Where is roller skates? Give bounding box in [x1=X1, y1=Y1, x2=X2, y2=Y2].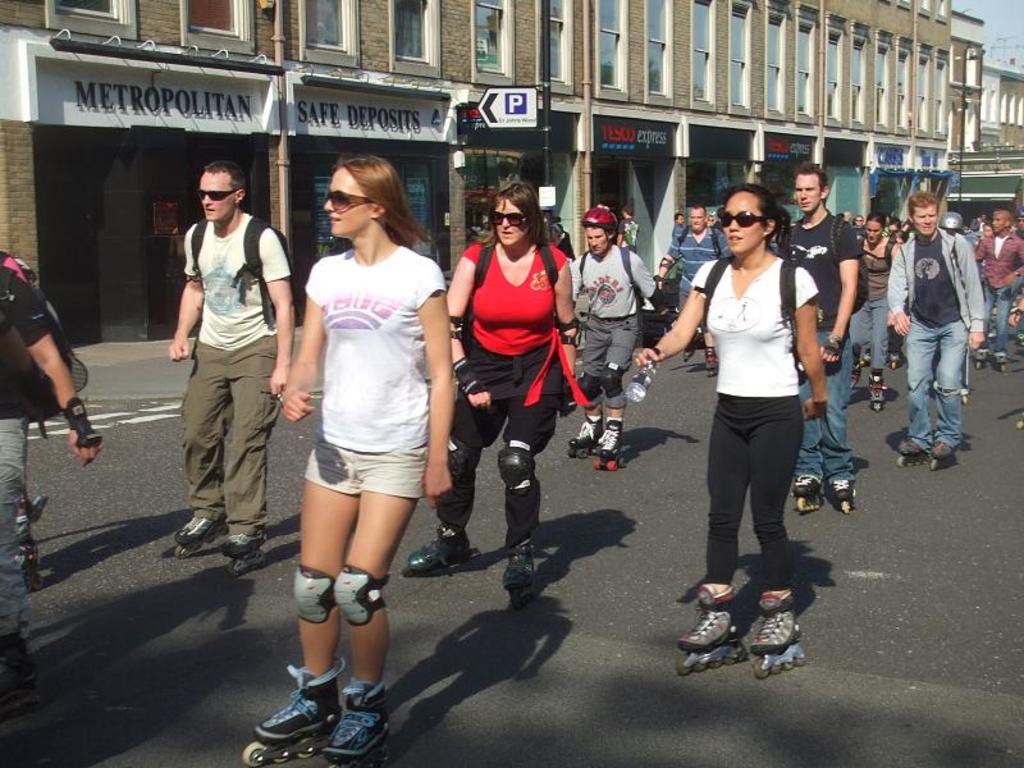
[x1=984, y1=324, x2=997, y2=340].
